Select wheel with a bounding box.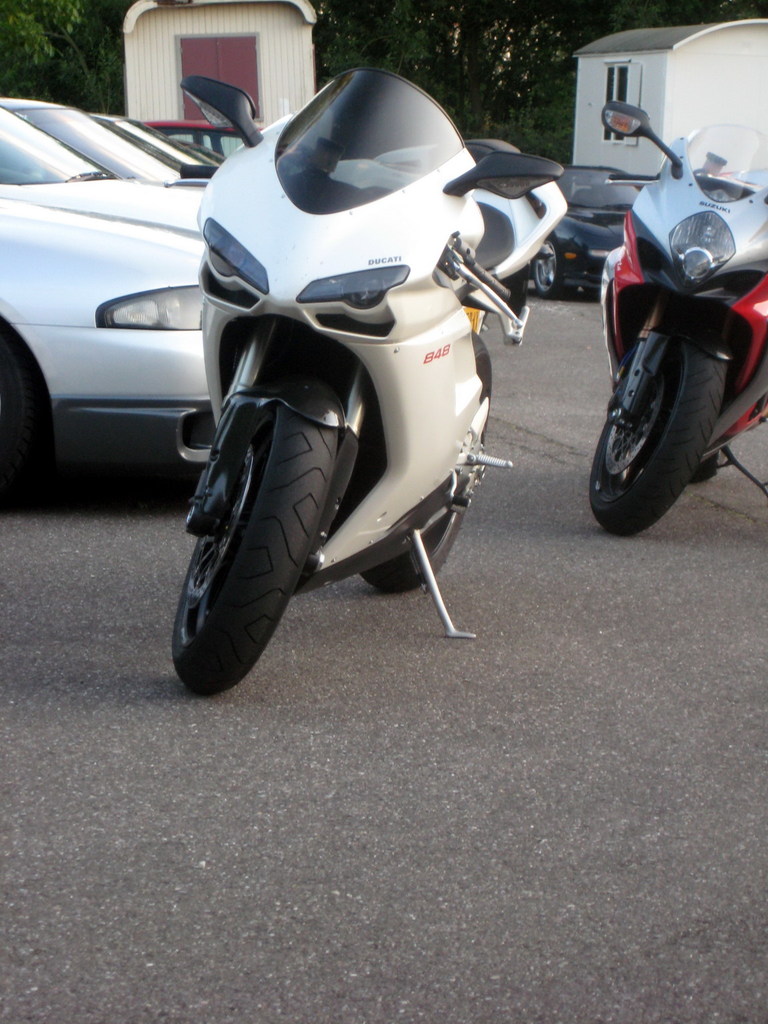
bbox=[359, 327, 491, 594].
